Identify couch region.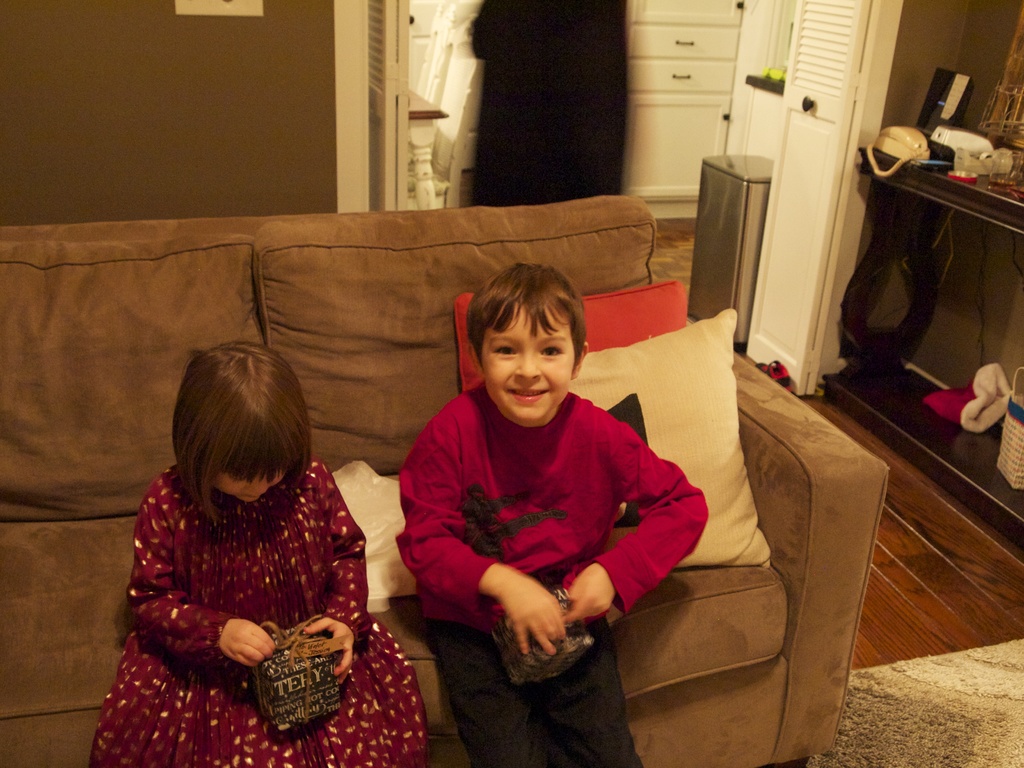
Region: select_region(41, 236, 839, 767).
